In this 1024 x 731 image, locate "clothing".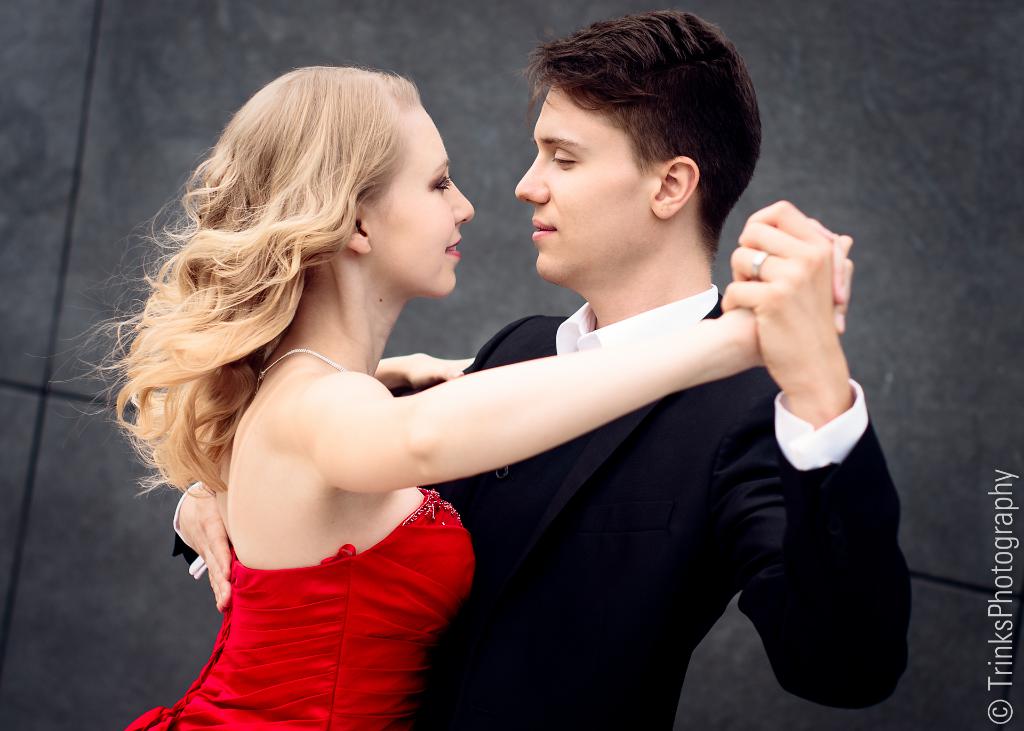
Bounding box: (x1=403, y1=302, x2=913, y2=730).
